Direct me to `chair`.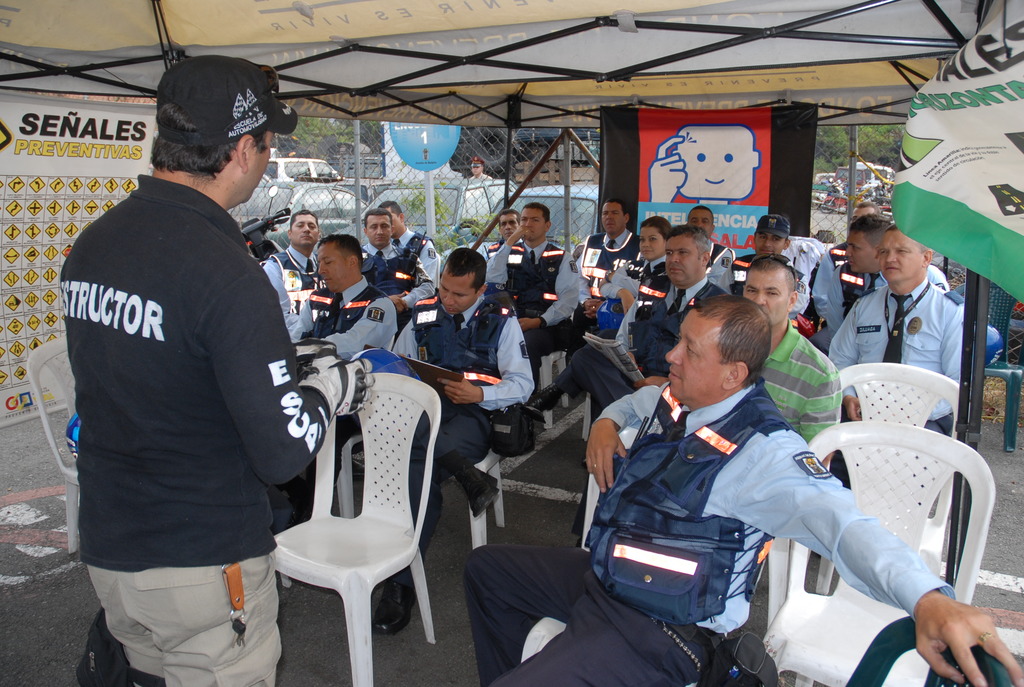
Direction: <box>954,279,1023,455</box>.
